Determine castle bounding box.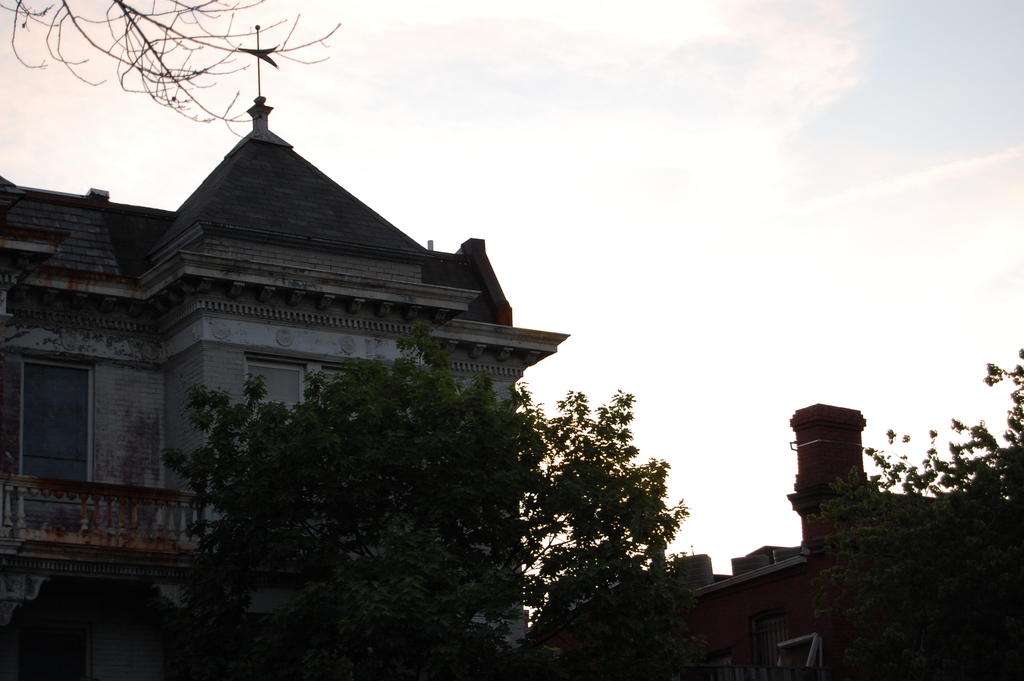
Determined: <region>0, 25, 573, 680</region>.
